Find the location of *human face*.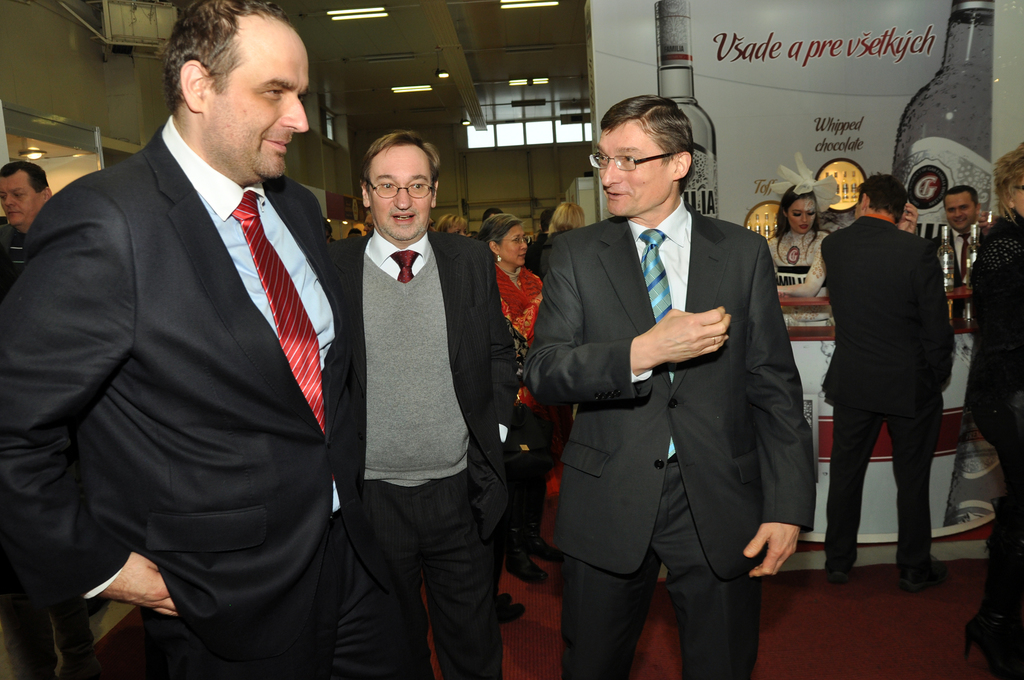
Location: l=499, t=221, r=530, b=265.
